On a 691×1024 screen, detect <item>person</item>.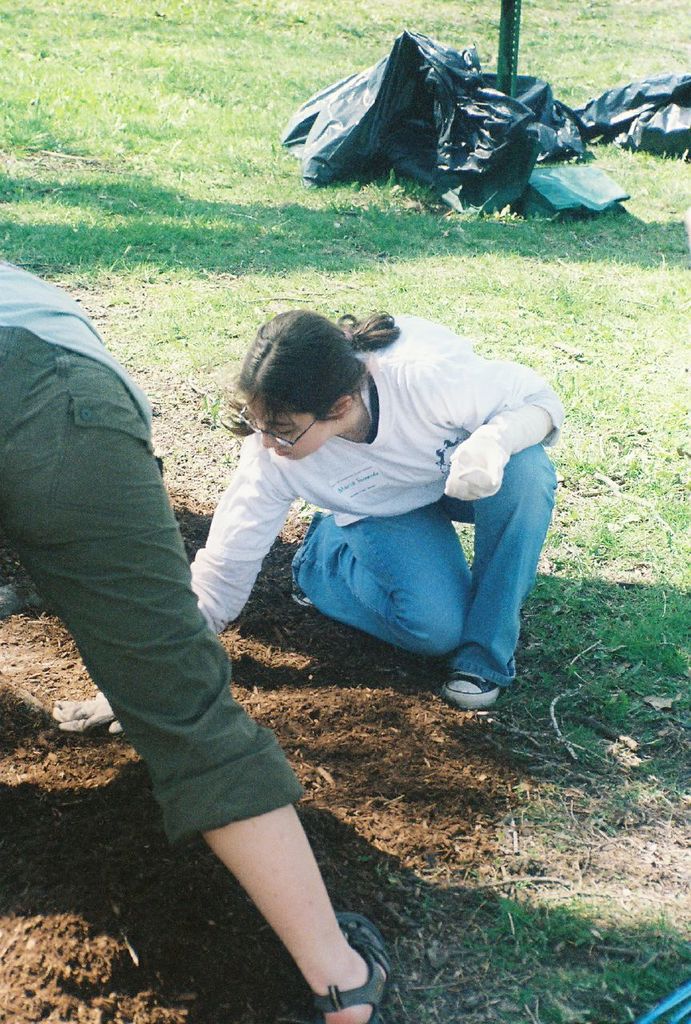
190, 282, 547, 714.
